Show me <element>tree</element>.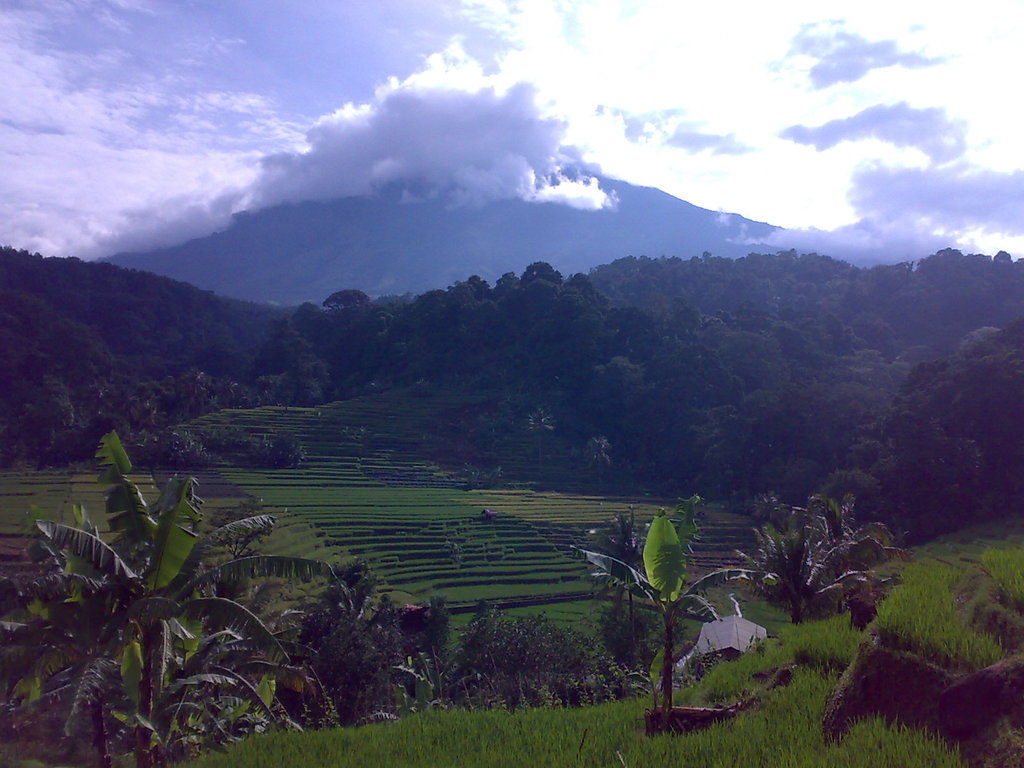
<element>tree</element> is here: region(527, 258, 567, 285).
